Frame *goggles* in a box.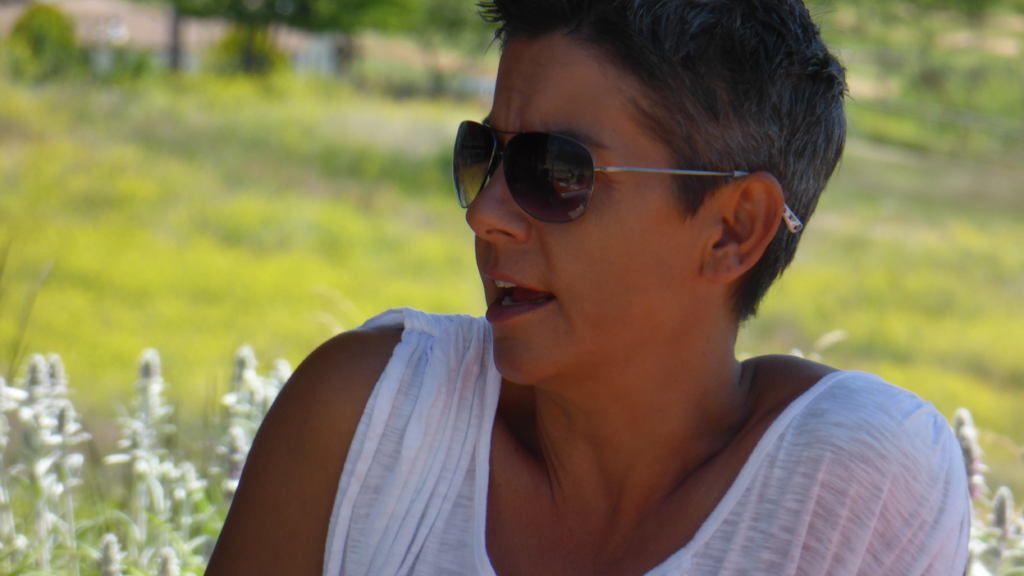
<box>463,103,780,236</box>.
